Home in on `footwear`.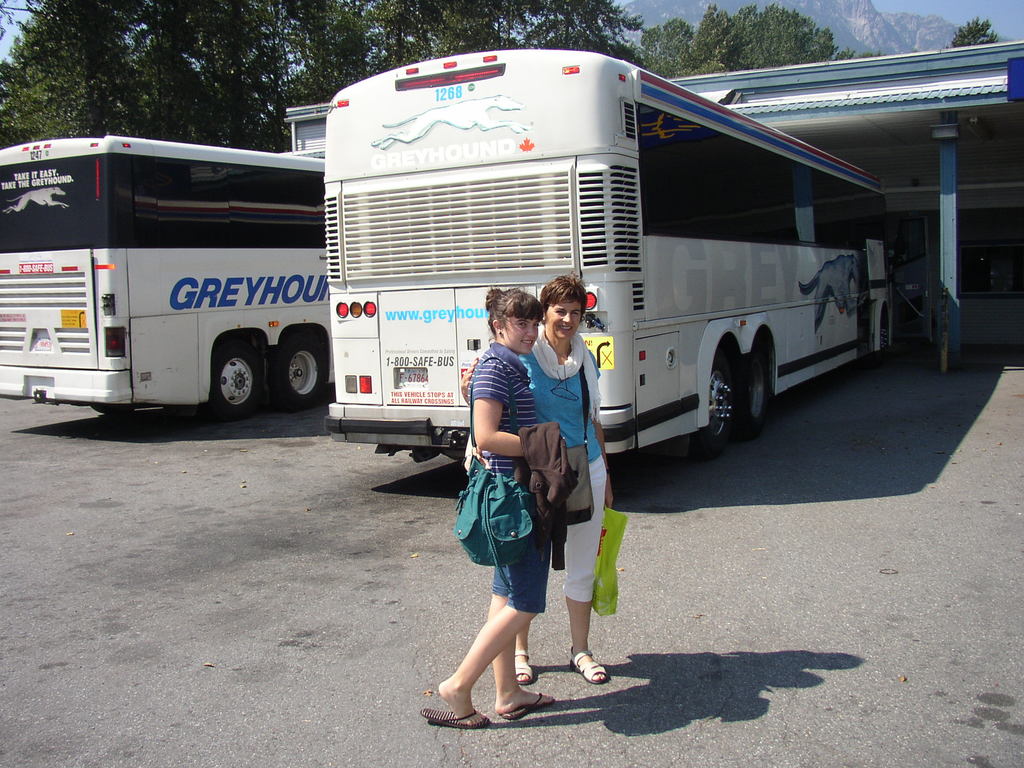
Homed in at [left=493, top=687, right=559, bottom=730].
